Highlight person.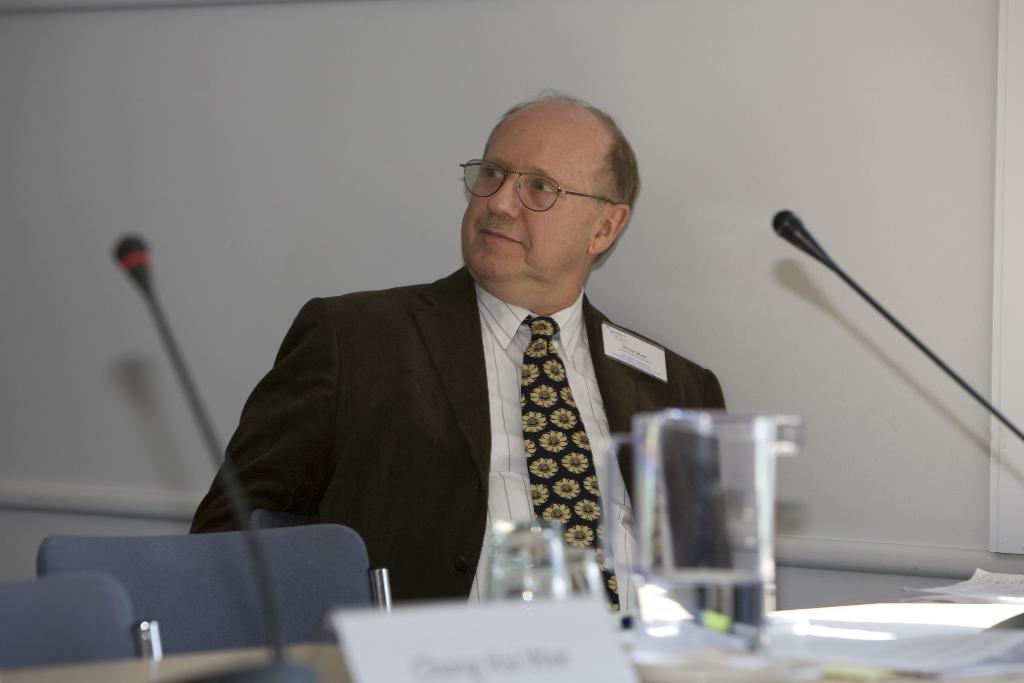
Highlighted region: box=[227, 102, 714, 640].
